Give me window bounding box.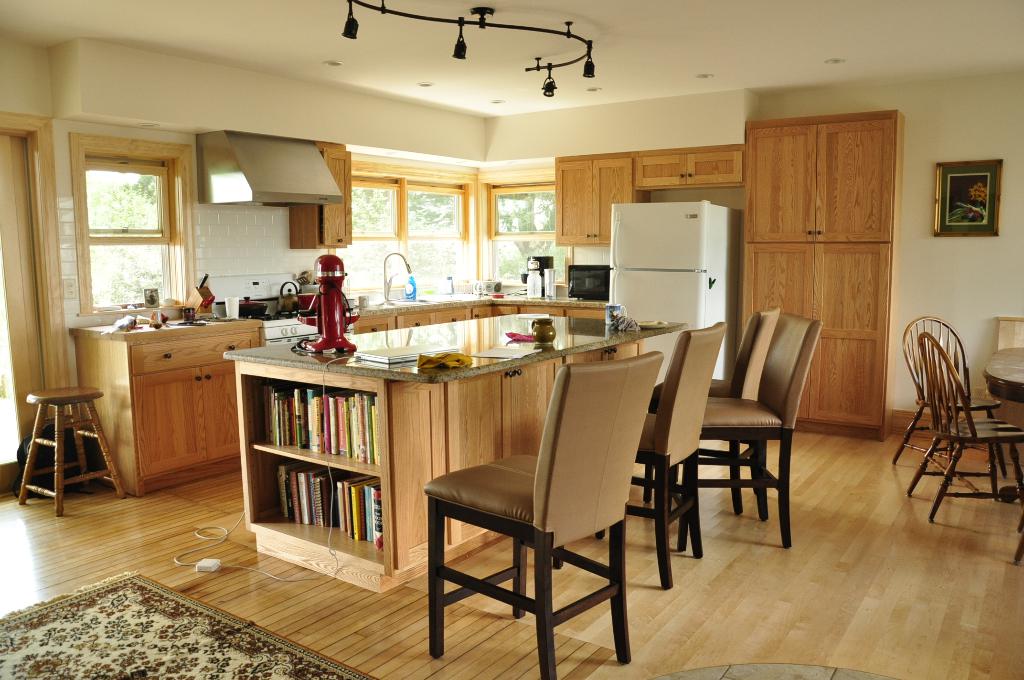
left=500, top=174, right=557, bottom=257.
